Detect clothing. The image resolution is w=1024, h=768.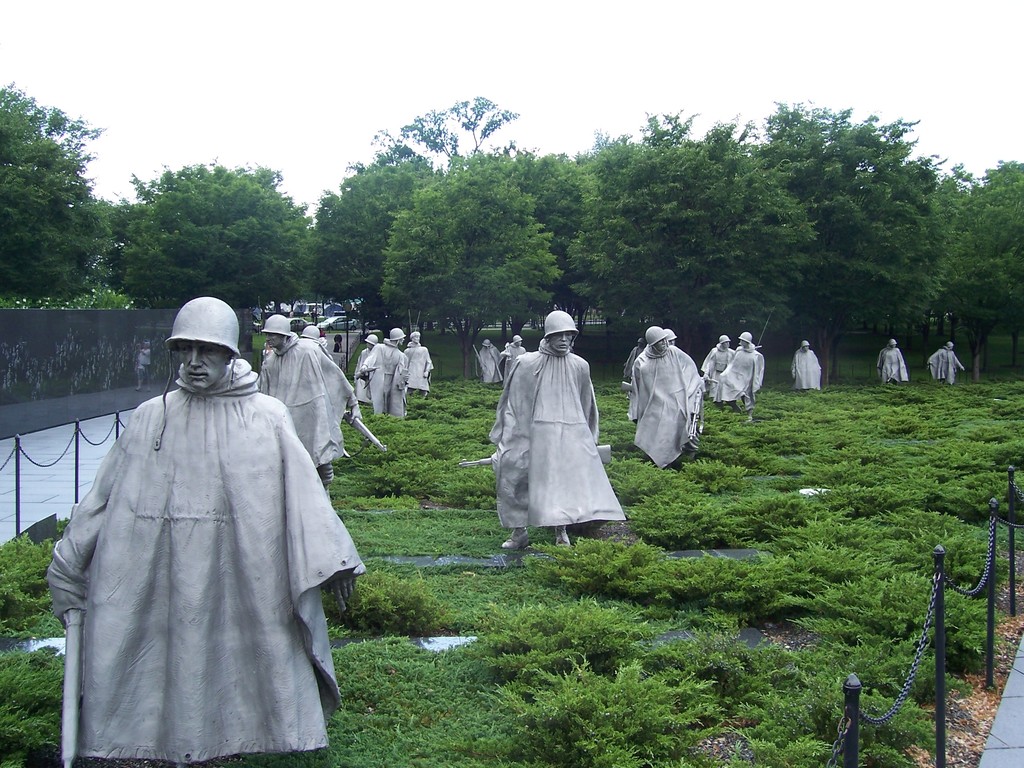
<box>479,341,504,385</box>.
